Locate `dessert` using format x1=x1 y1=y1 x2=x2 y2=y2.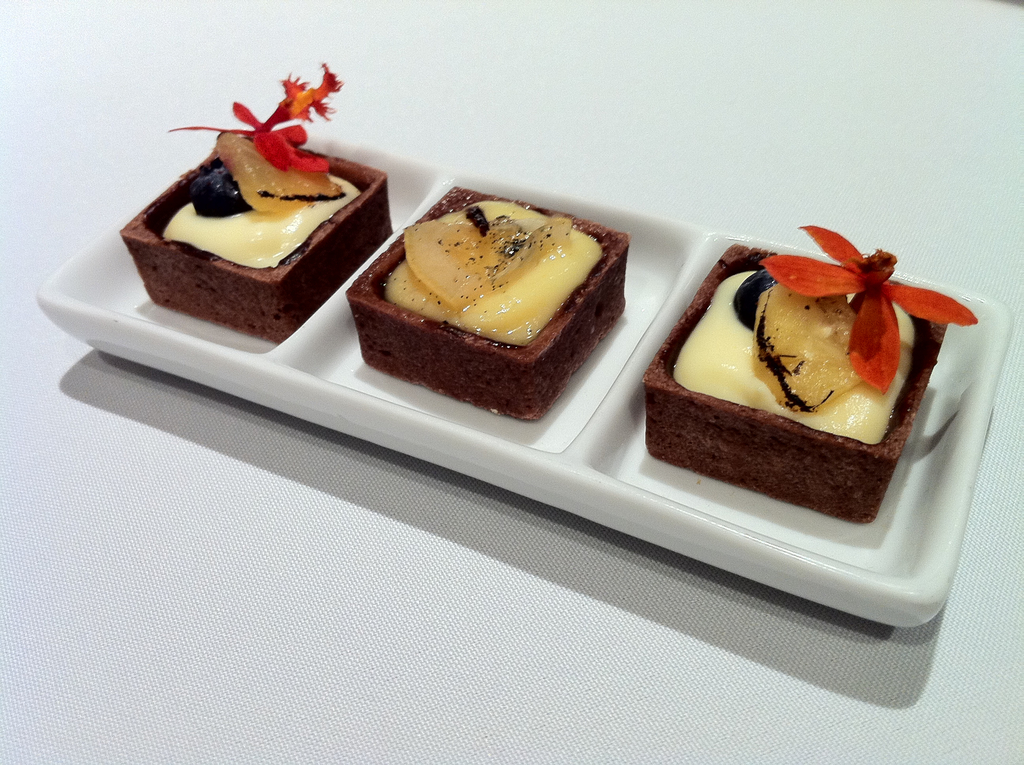
x1=667 y1=266 x2=946 y2=577.
